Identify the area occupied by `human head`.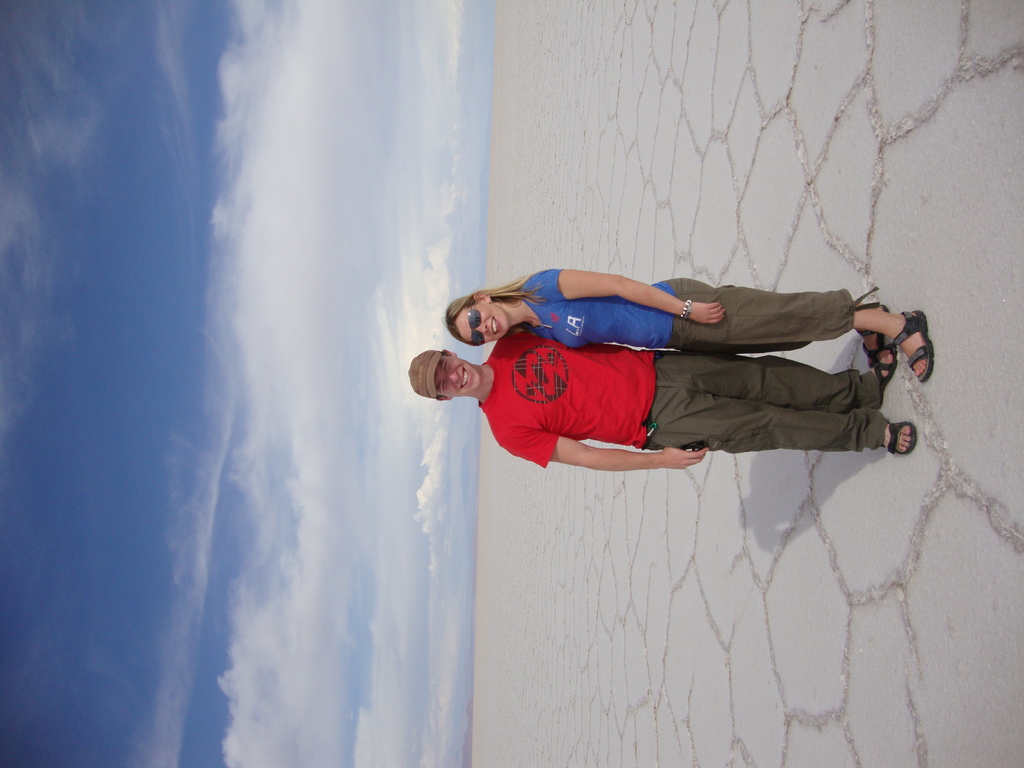
Area: bbox(441, 287, 546, 348).
